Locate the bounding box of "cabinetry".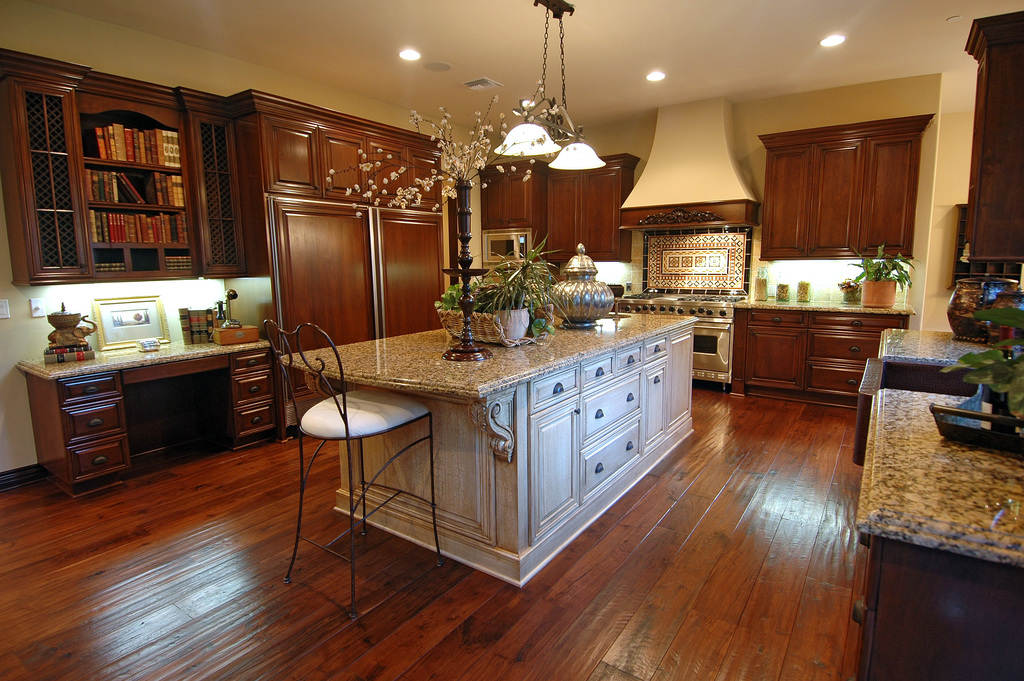
Bounding box: <box>500,163,548,230</box>.
